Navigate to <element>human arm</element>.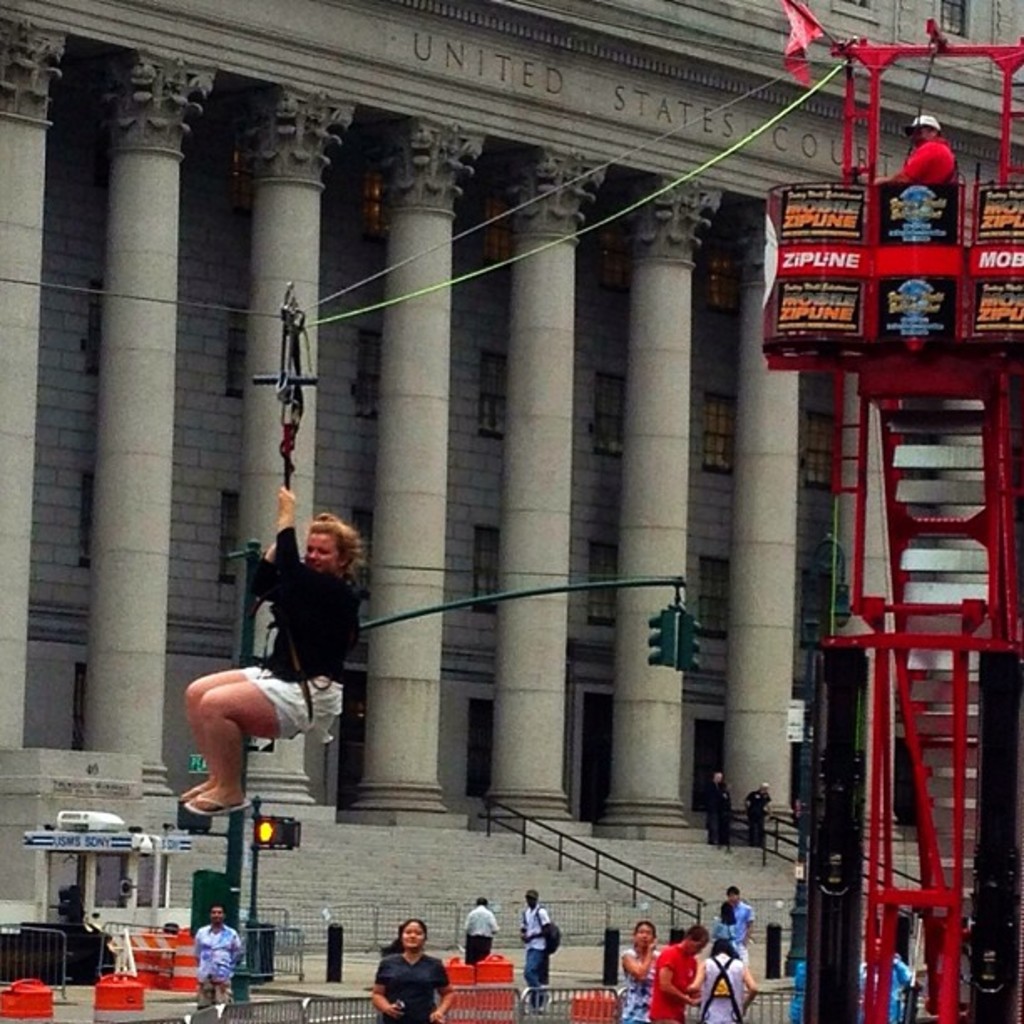
Navigation target: bbox=(519, 912, 527, 945).
